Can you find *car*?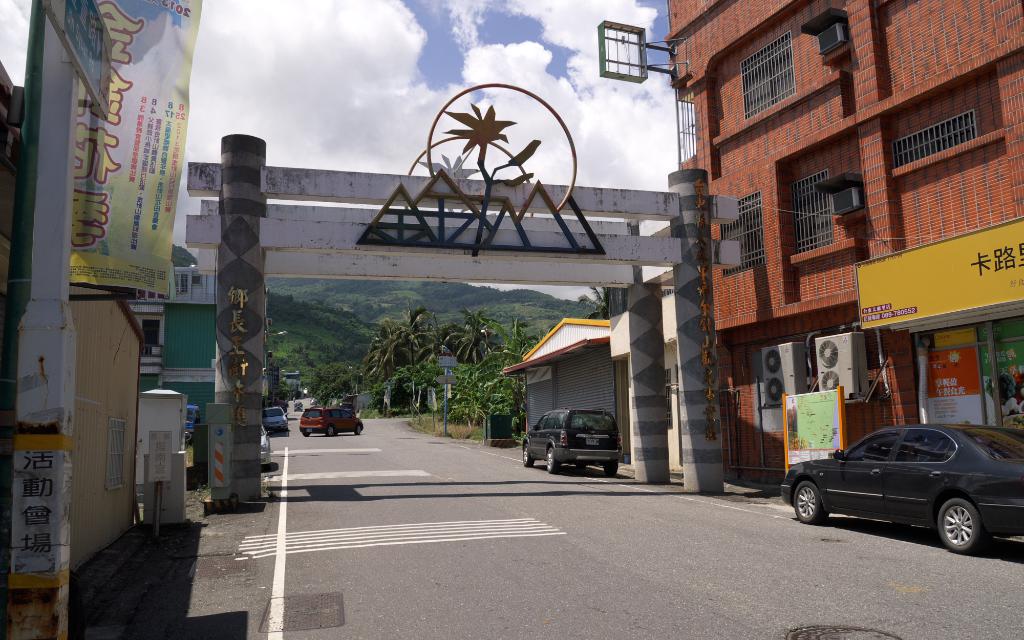
Yes, bounding box: [left=260, top=423, right=271, bottom=472].
